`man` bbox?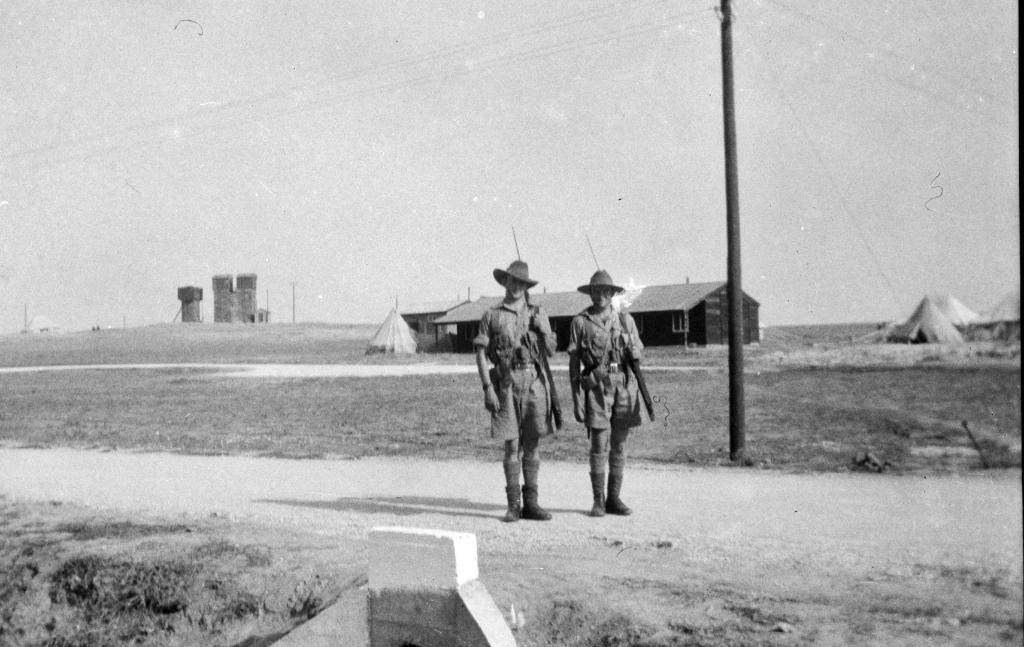
box=[470, 252, 548, 548]
